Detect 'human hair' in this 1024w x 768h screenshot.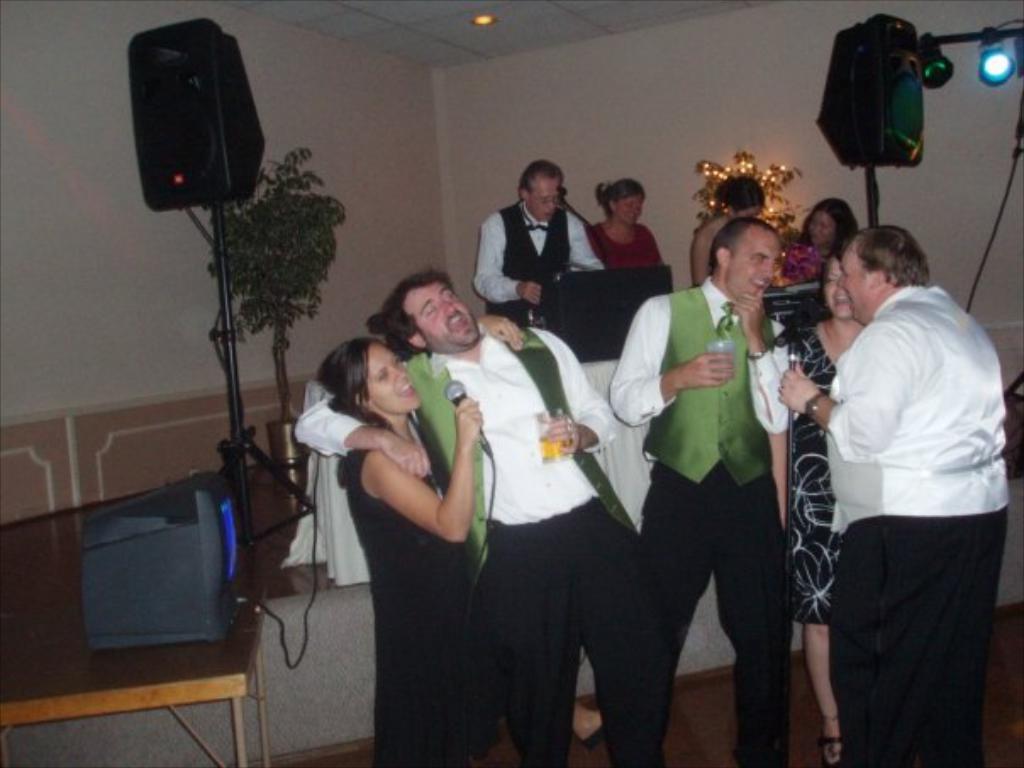
Detection: bbox(704, 215, 776, 276).
